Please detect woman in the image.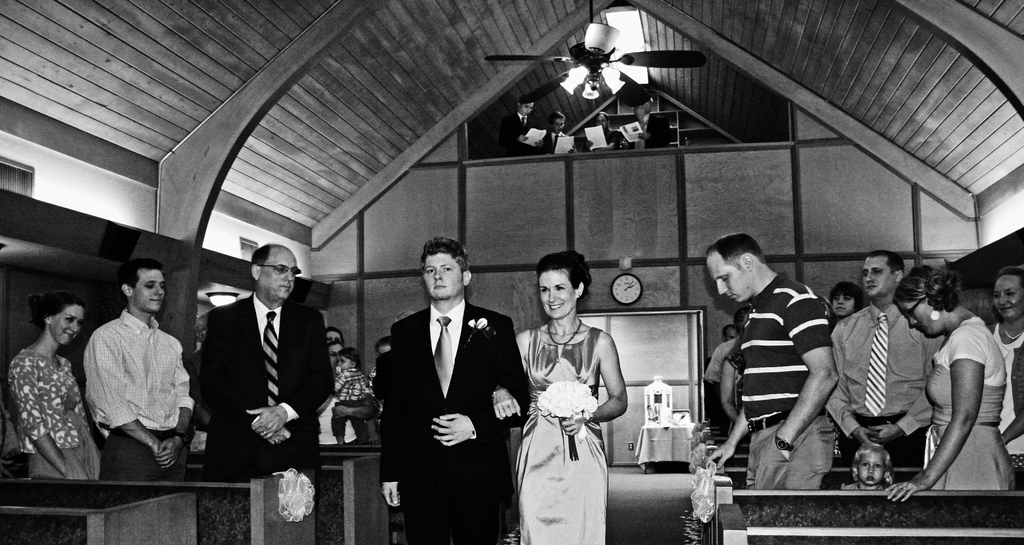
<box>8,290,101,478</box>.
